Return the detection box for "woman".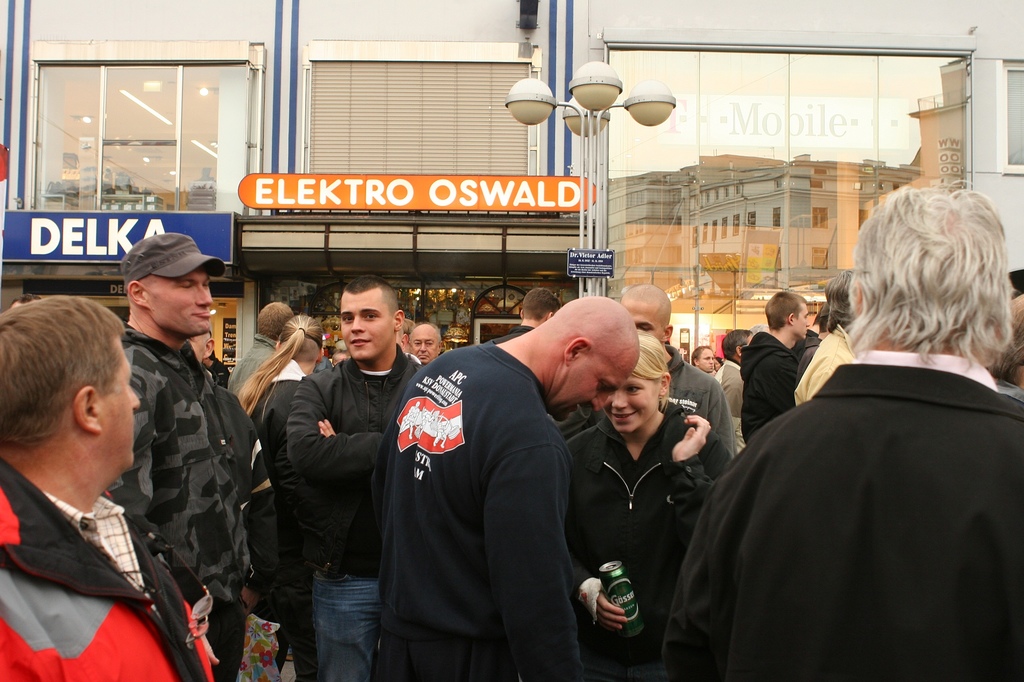
box(227, 309, 324, 440).
